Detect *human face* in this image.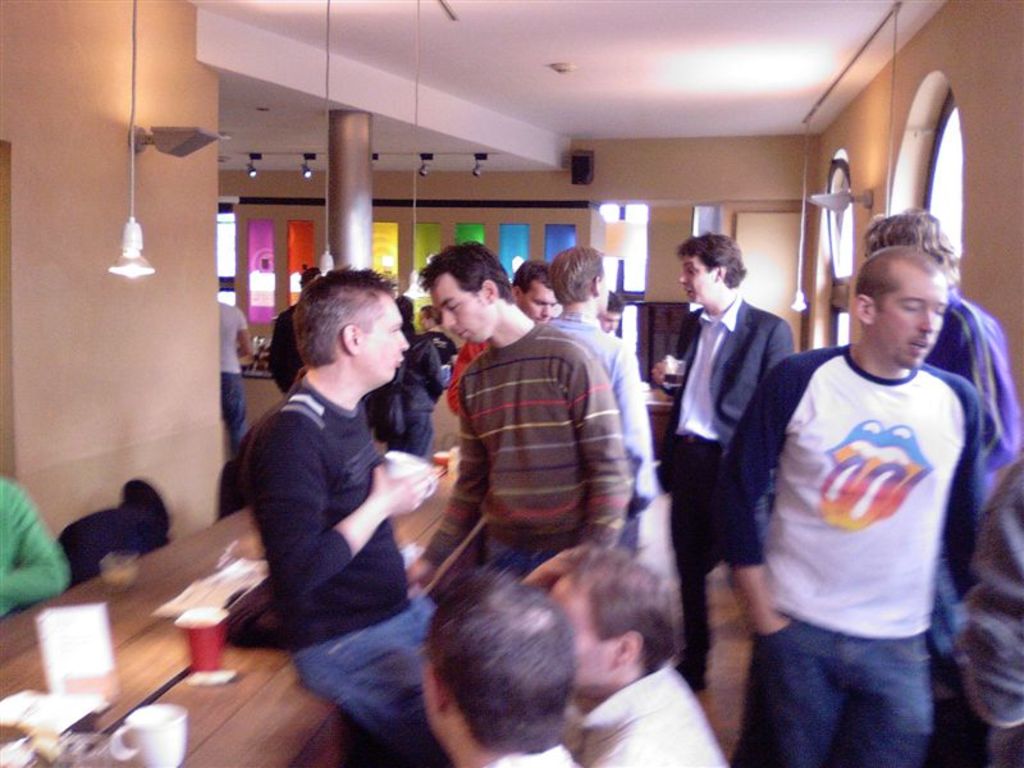
Detection: x1=356 y1=296 x2=410 y2=384.
